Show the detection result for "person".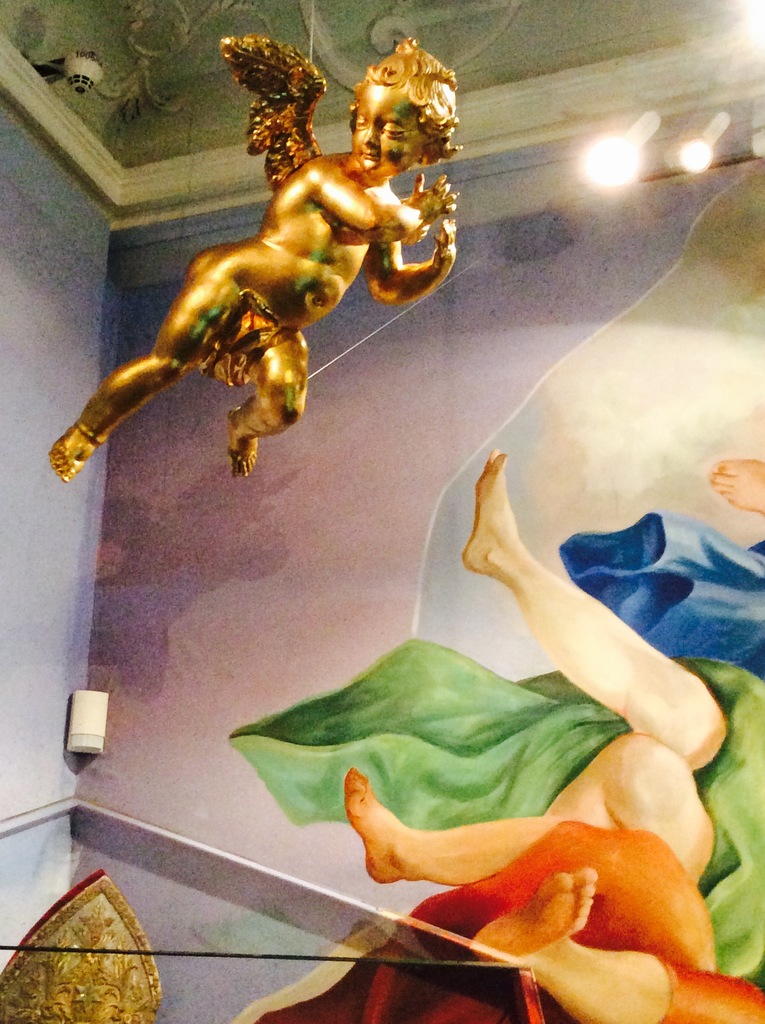
49:29:460:481.
